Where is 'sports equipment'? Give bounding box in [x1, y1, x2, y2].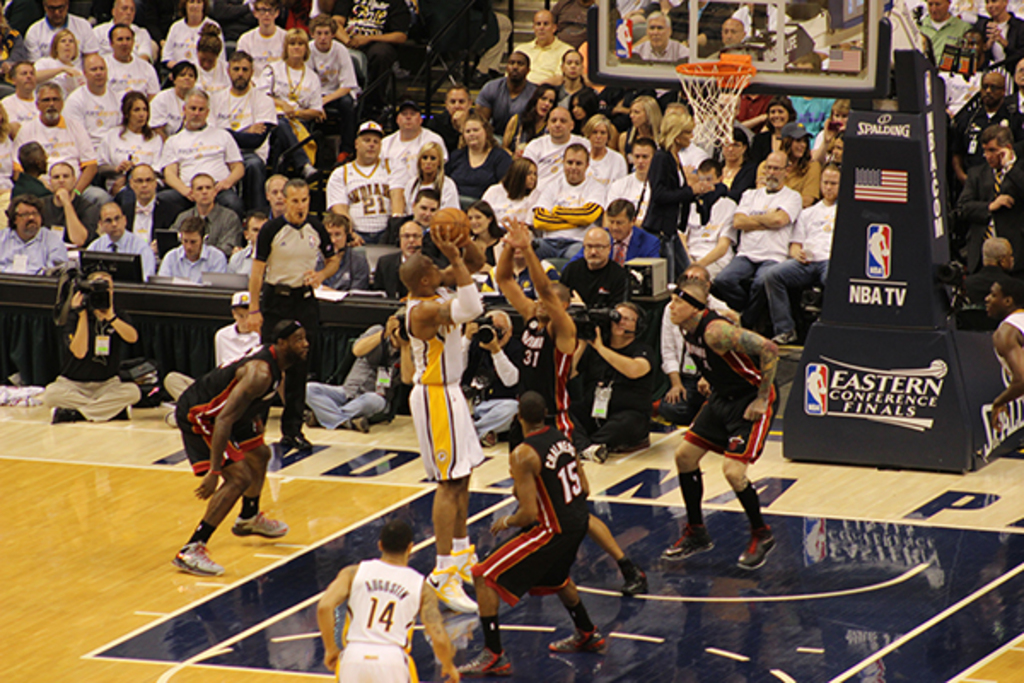
[625, 565, 645, 586].
